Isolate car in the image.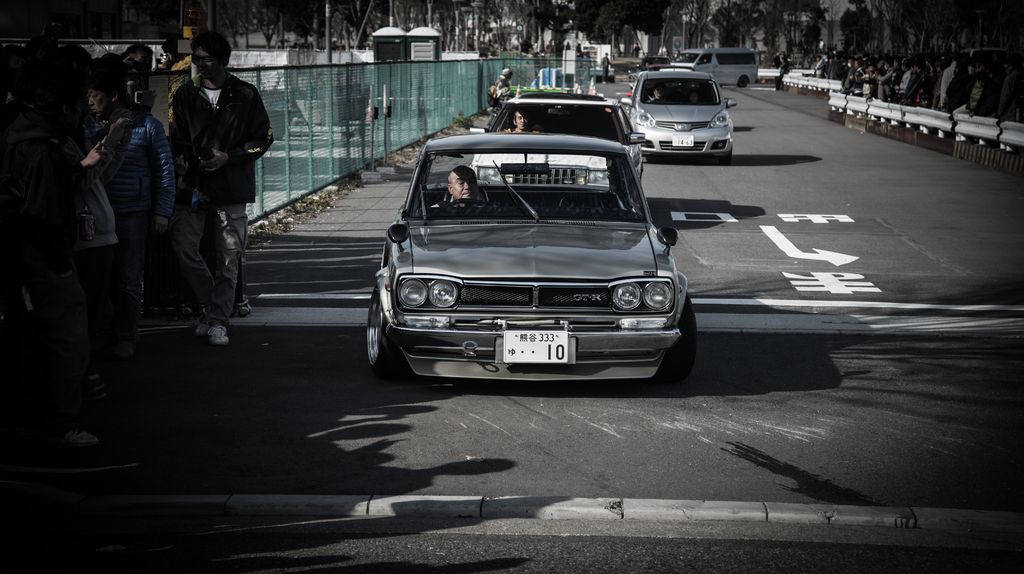
Isolated region: l=660, t=39, r=760, b=95.
